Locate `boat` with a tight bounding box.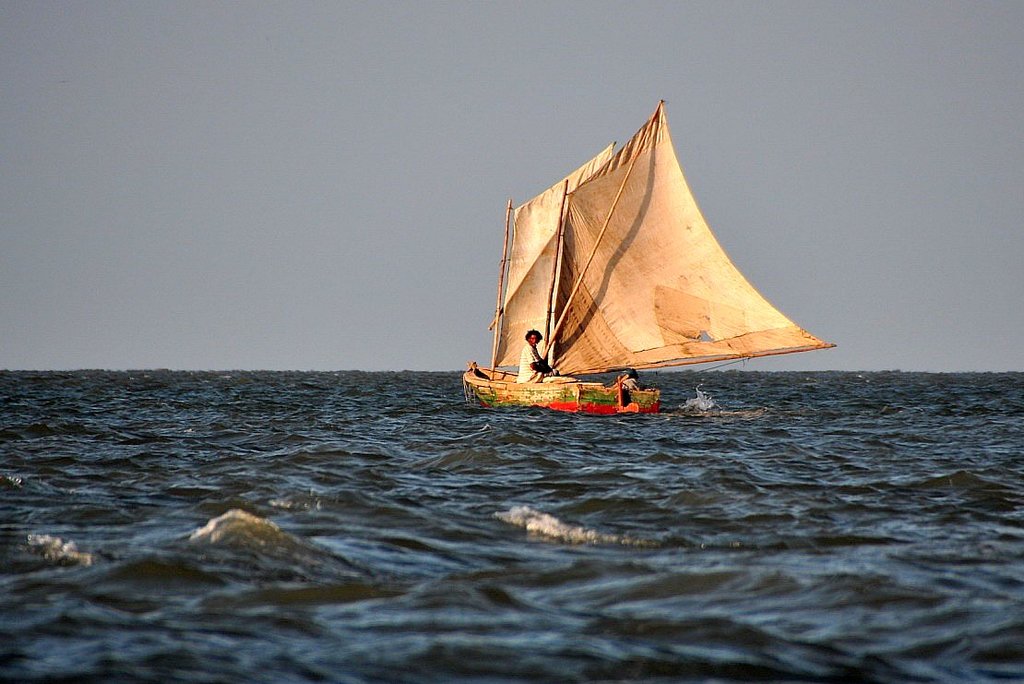
[x1=457, y1=97, x2=863, y2=414].
